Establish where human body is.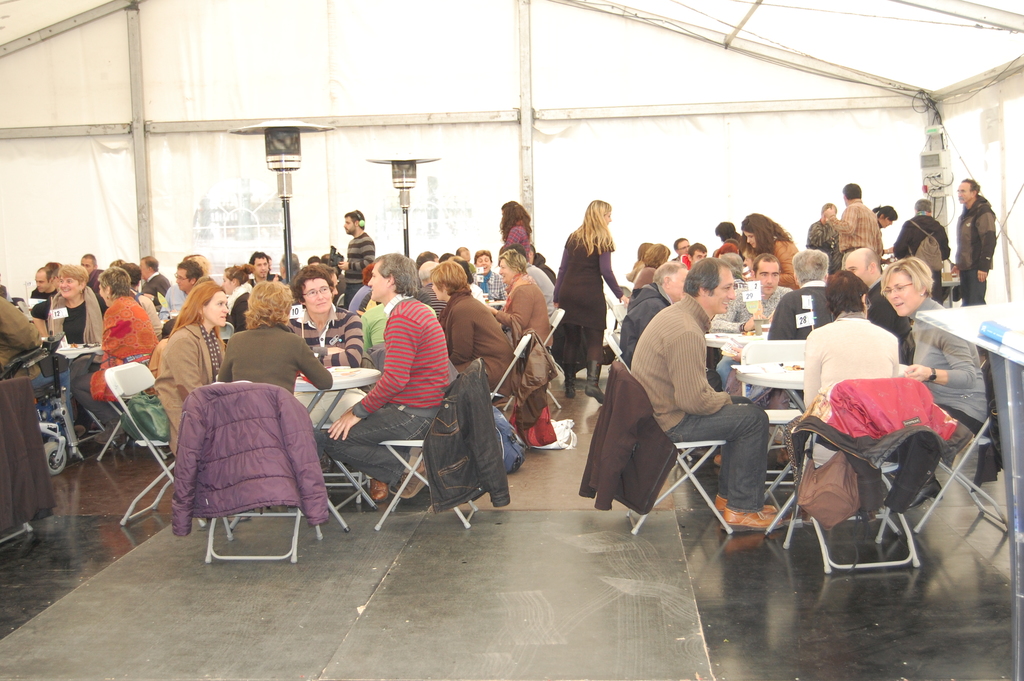
Established at [867, 204, 891, 268].
